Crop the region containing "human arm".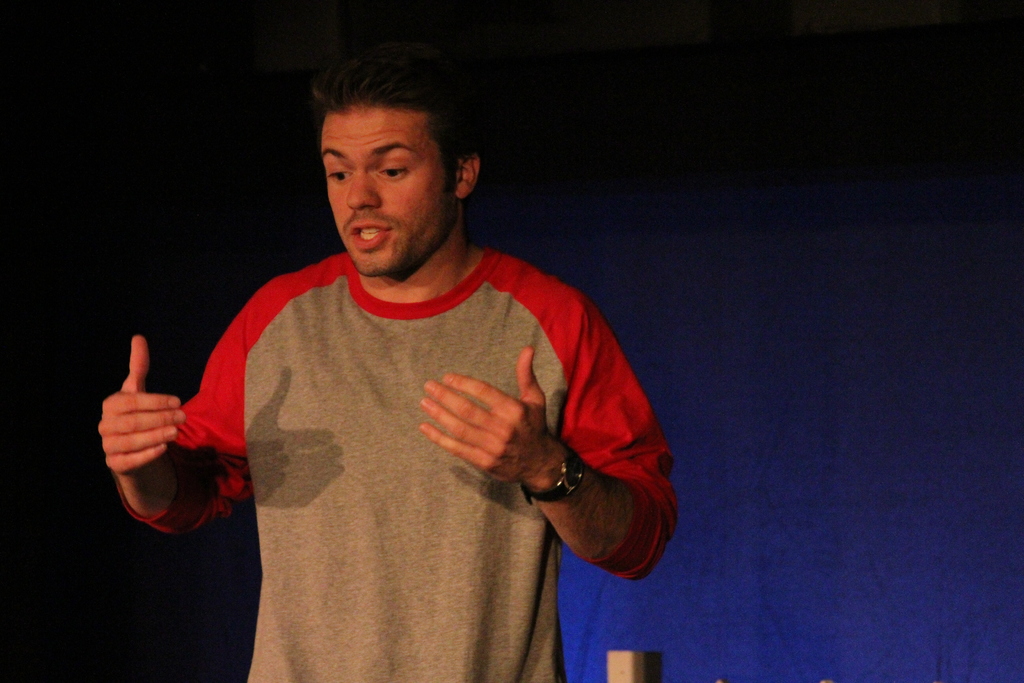
Crop region: rect(415, 288, 680, 582).
